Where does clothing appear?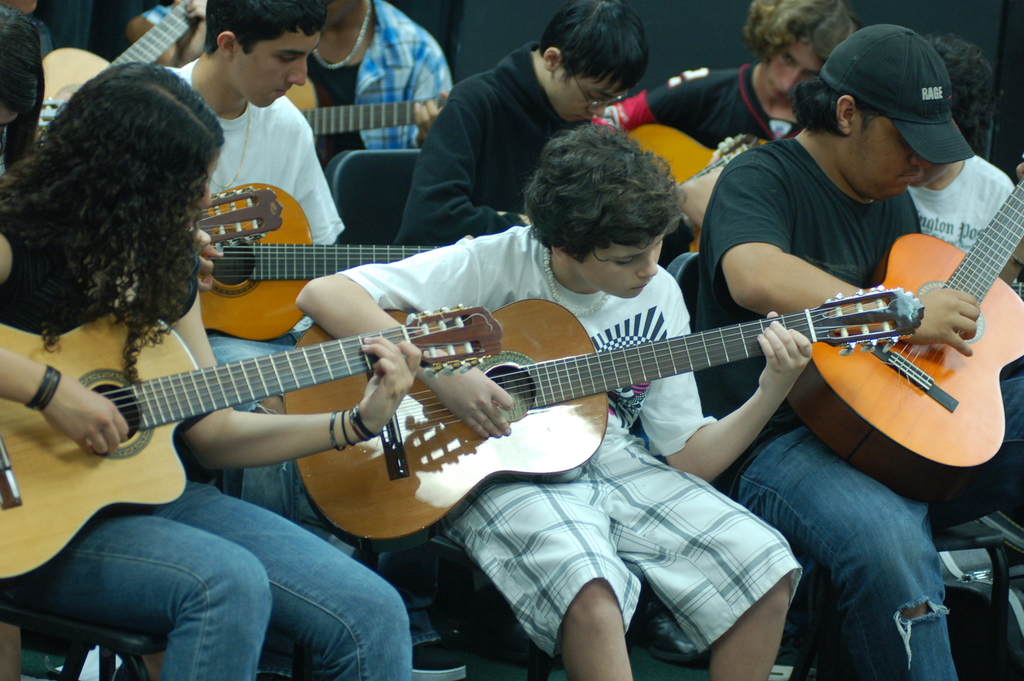
Appears at [299,0,456,172].
